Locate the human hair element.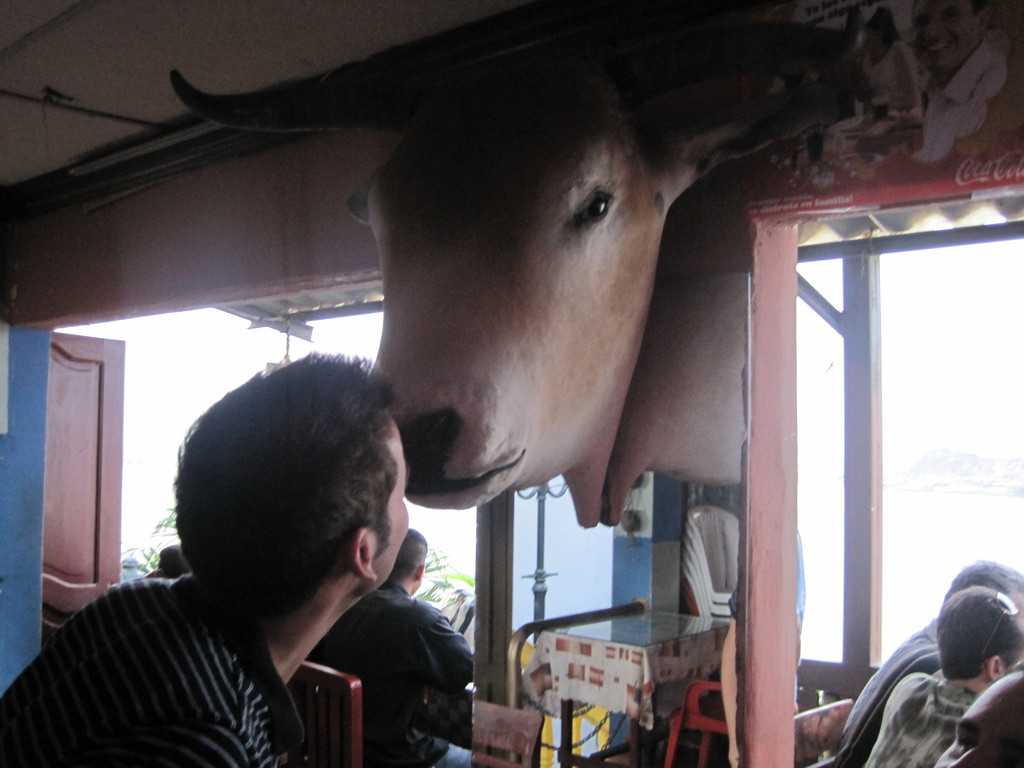
Element bbox: bbox=(944, 557, 1023, 603).
